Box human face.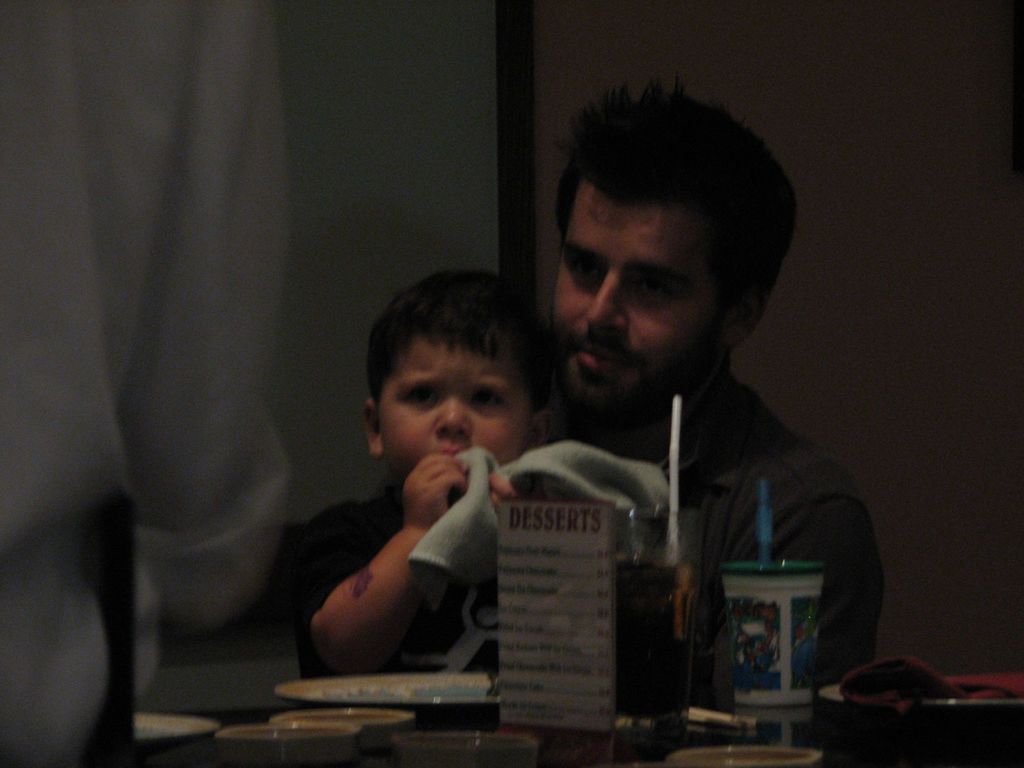
bbox(373, 336, 540, 499).
